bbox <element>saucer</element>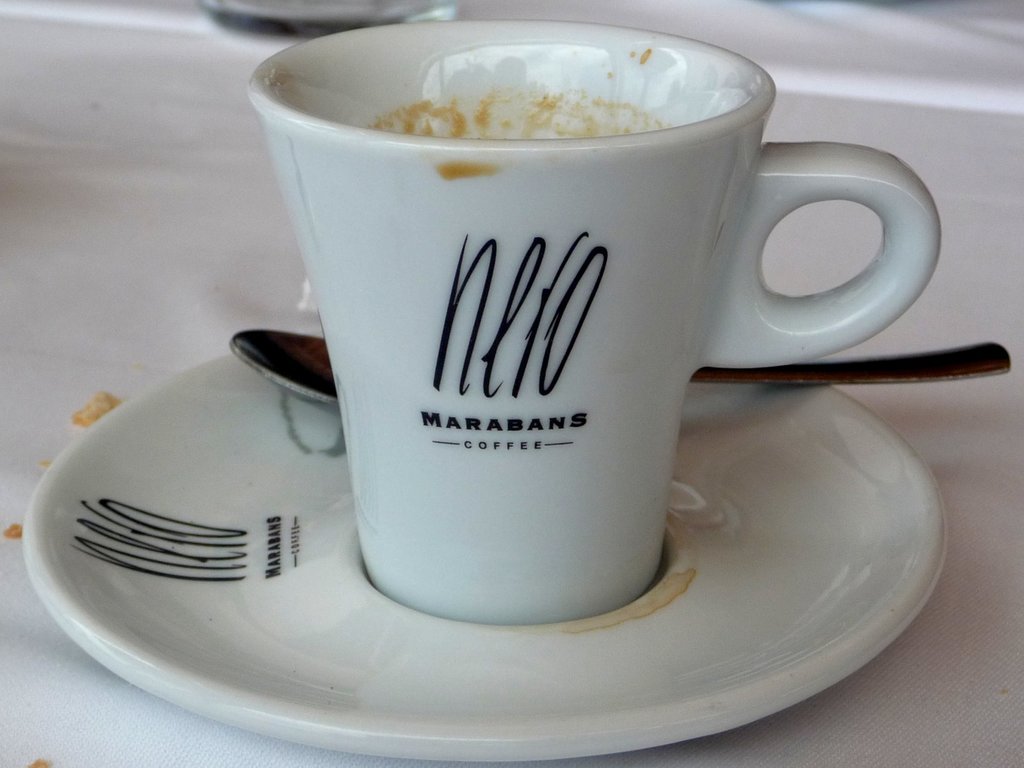
detection(19, 327, 940, 767)
